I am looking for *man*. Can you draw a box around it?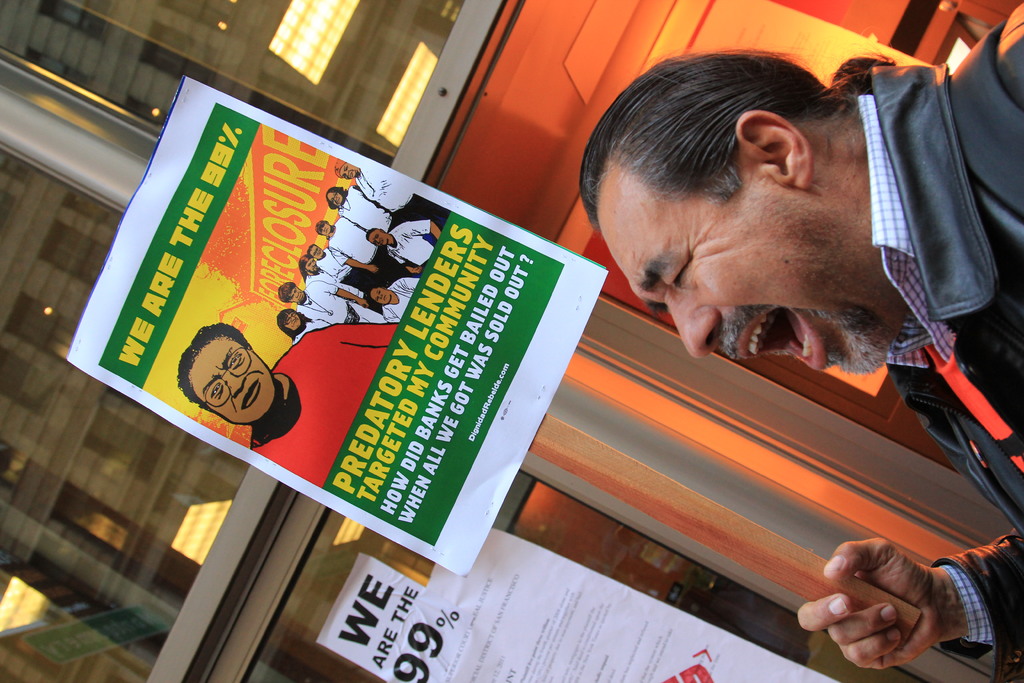
Sure, the bounding box is region(298, 257, 388, 313).
